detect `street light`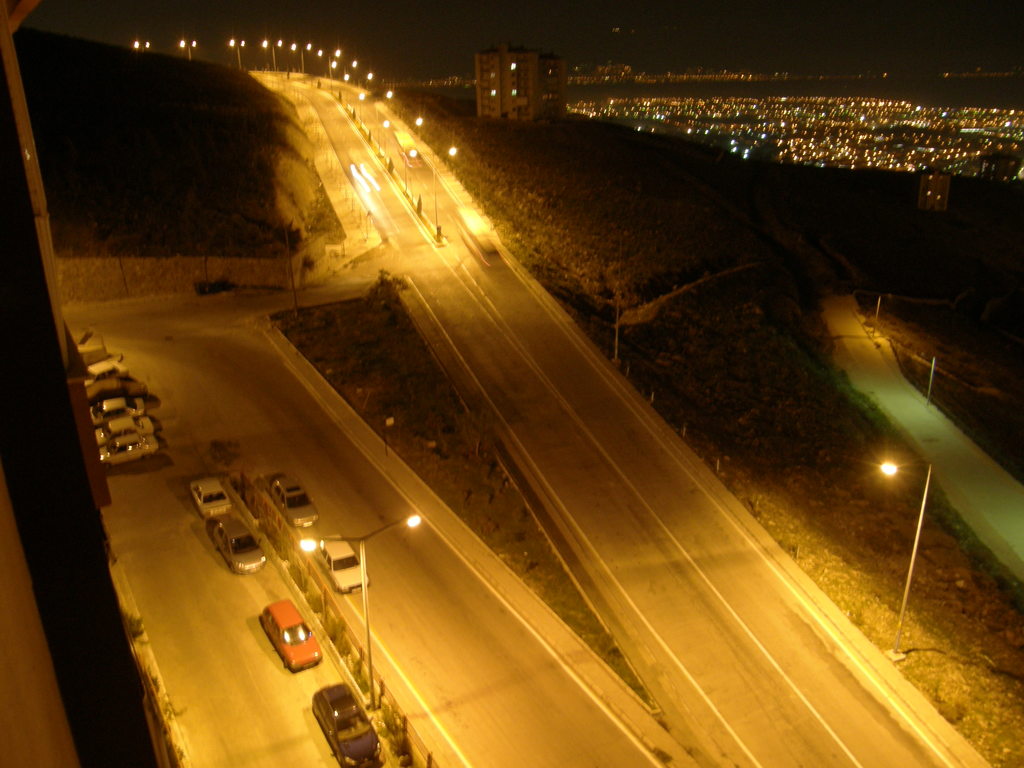
left=382, top=121, right=424, bottom=150
